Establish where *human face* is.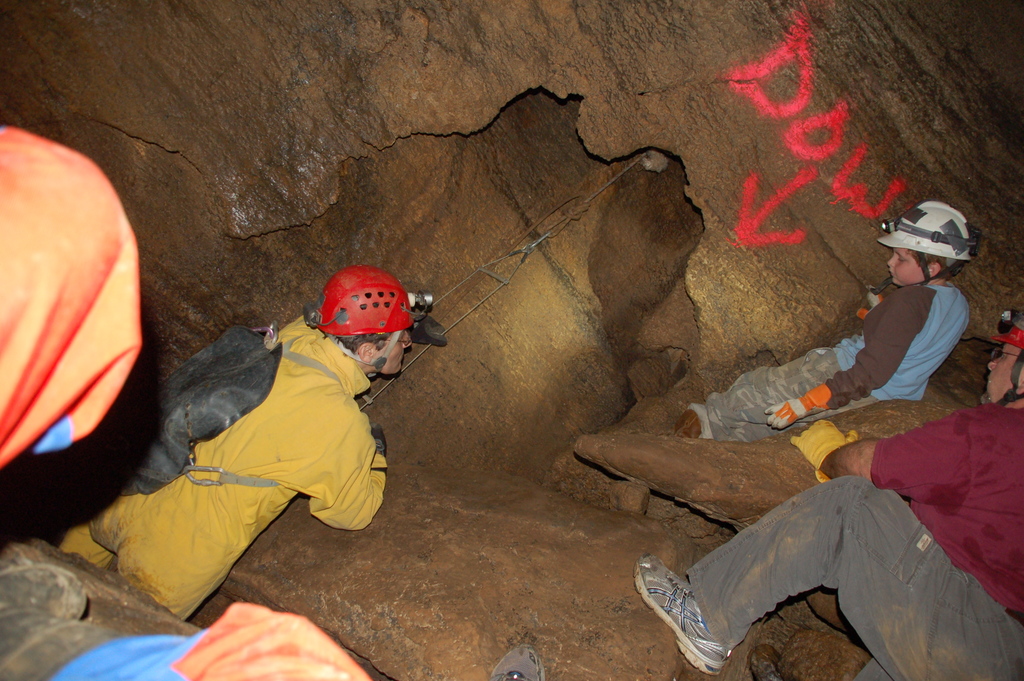
Established at region(884, 250, 927, 287).
